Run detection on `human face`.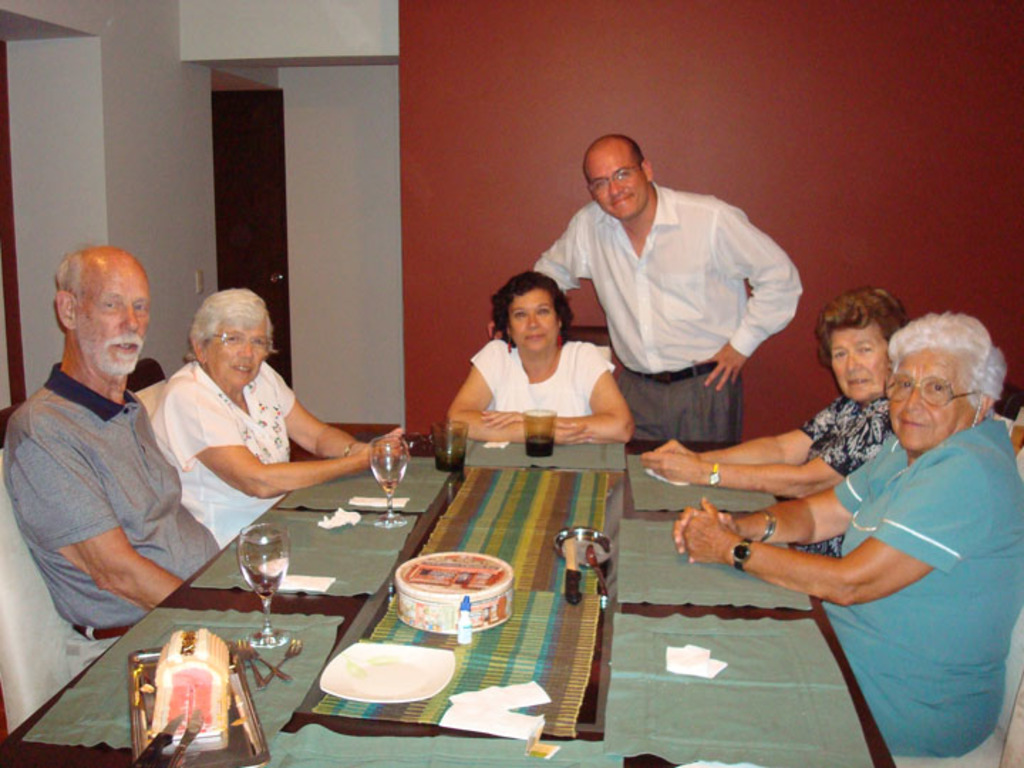
Result: box(589, 139, 646, 213).
